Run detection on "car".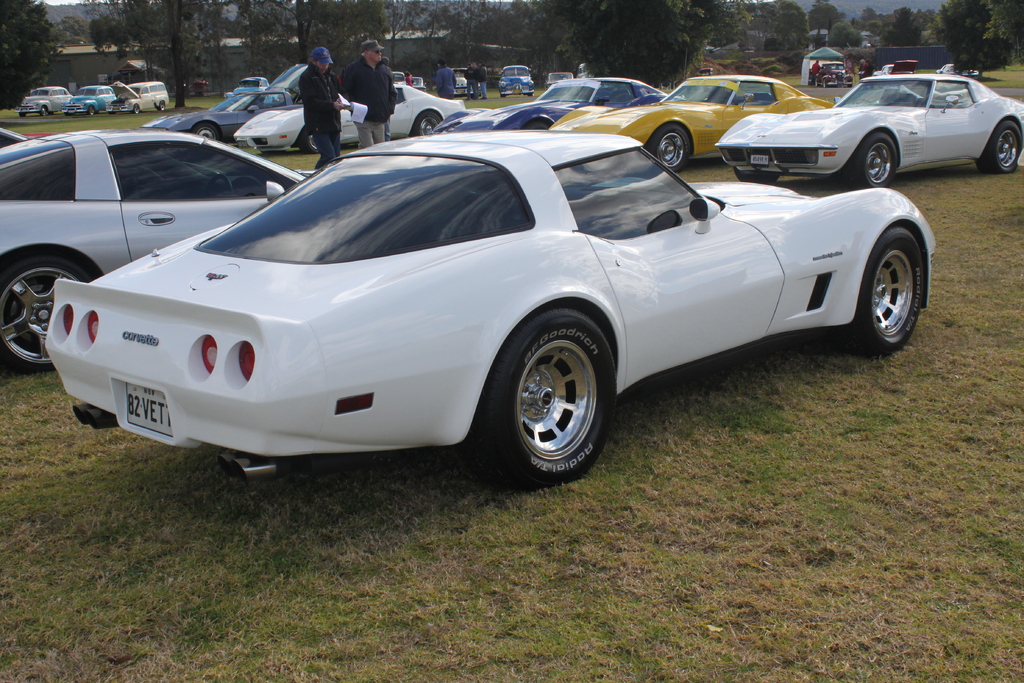
Result: <box>63,83,118,118</box>.
